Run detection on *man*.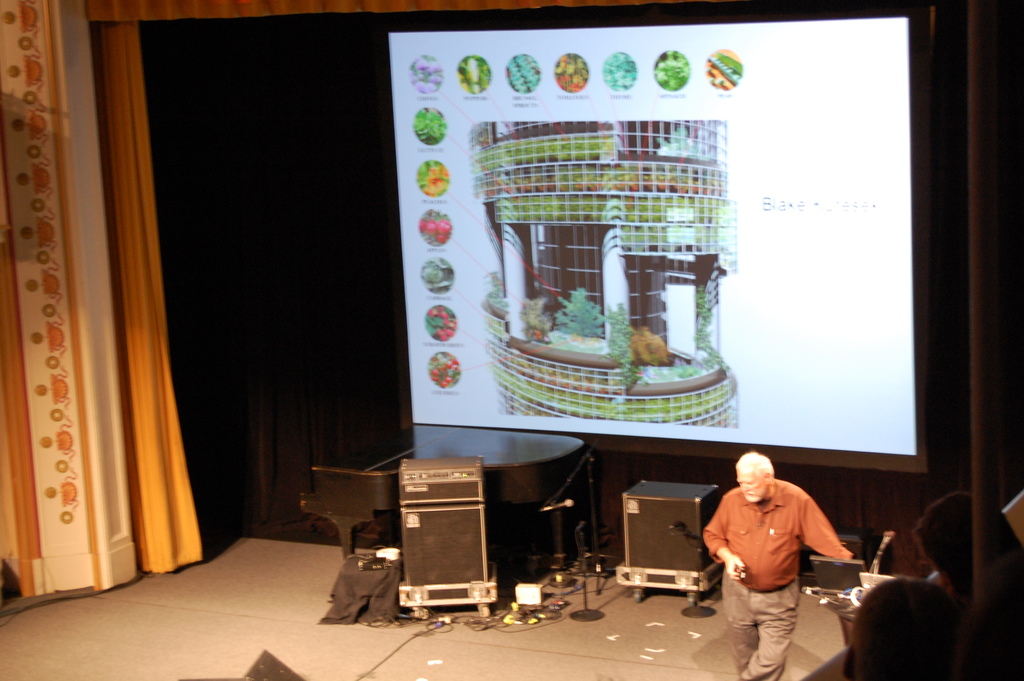
Result: {"left": 699, "top": 455, "right": 854, "bottom": 680}.
